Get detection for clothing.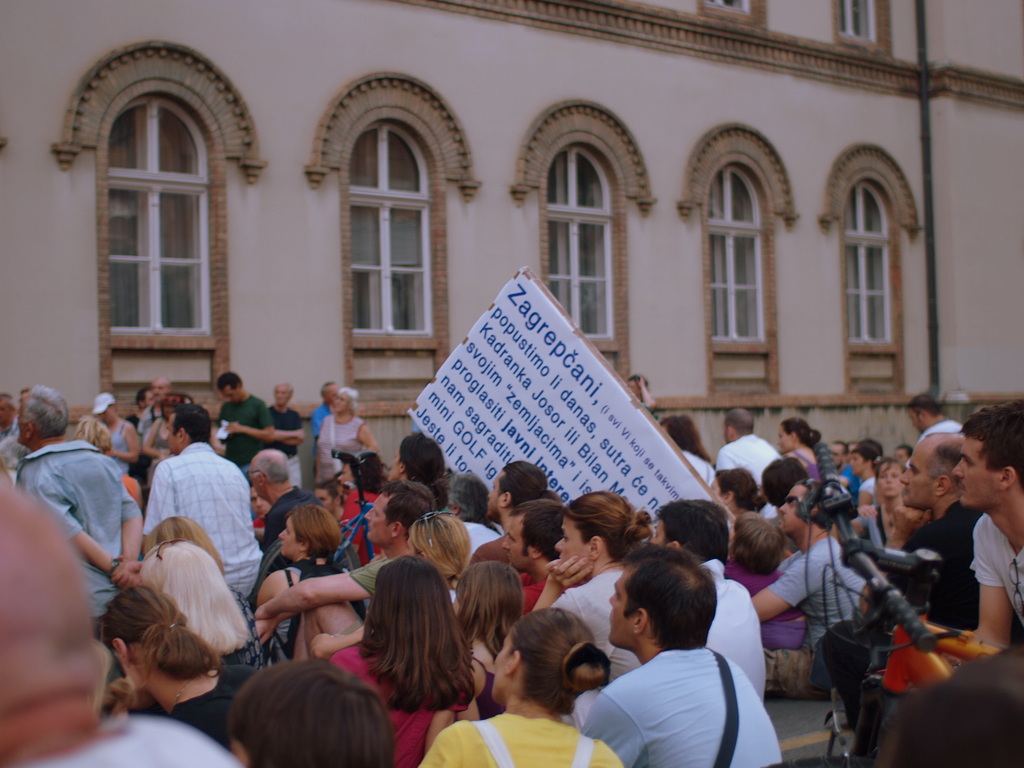
Detection: detection(741, 527, 877, 707).
